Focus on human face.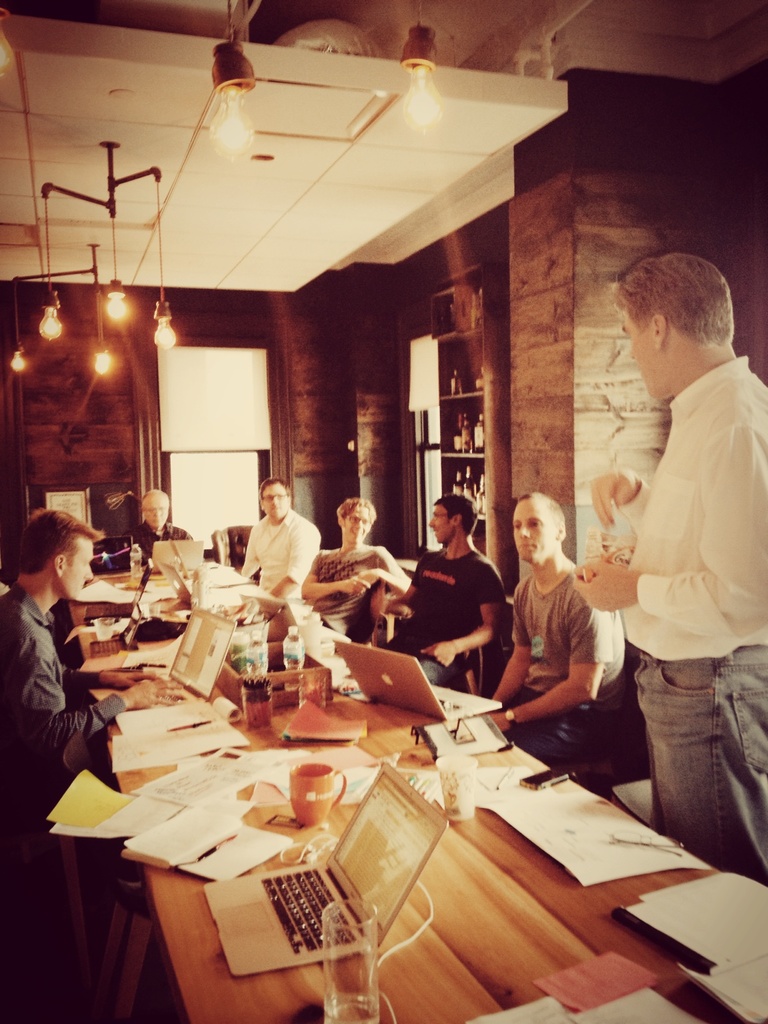
Focused at [345,503,371,545].
